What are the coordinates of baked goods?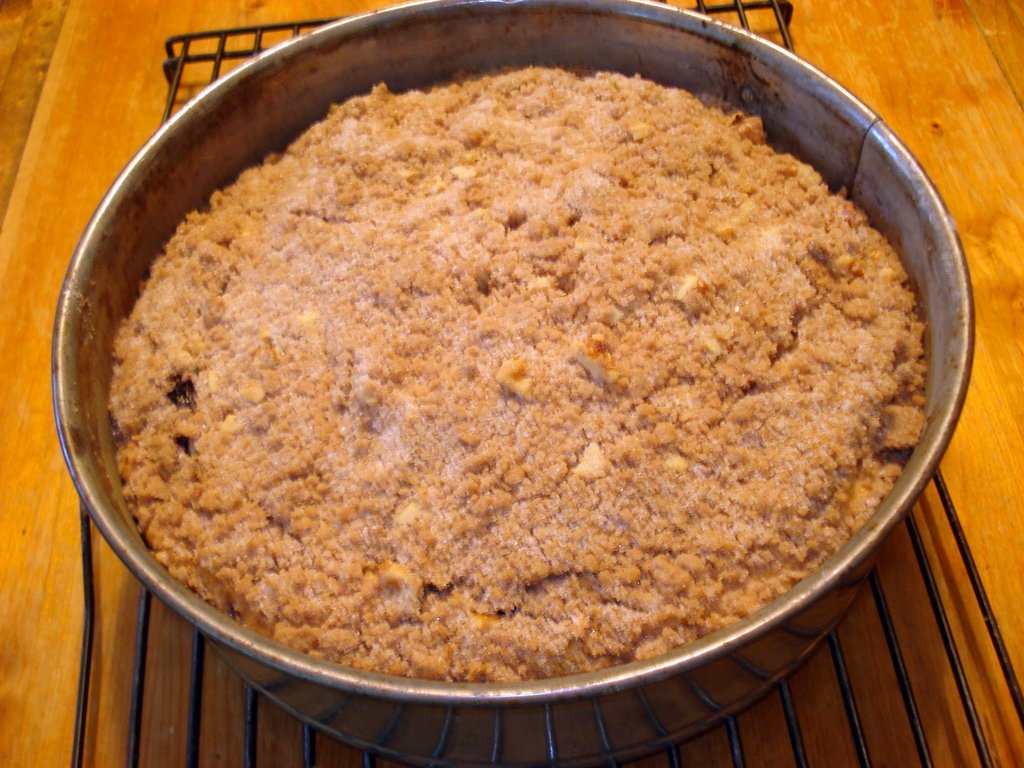
select_region(115, 51, 927, 713).
